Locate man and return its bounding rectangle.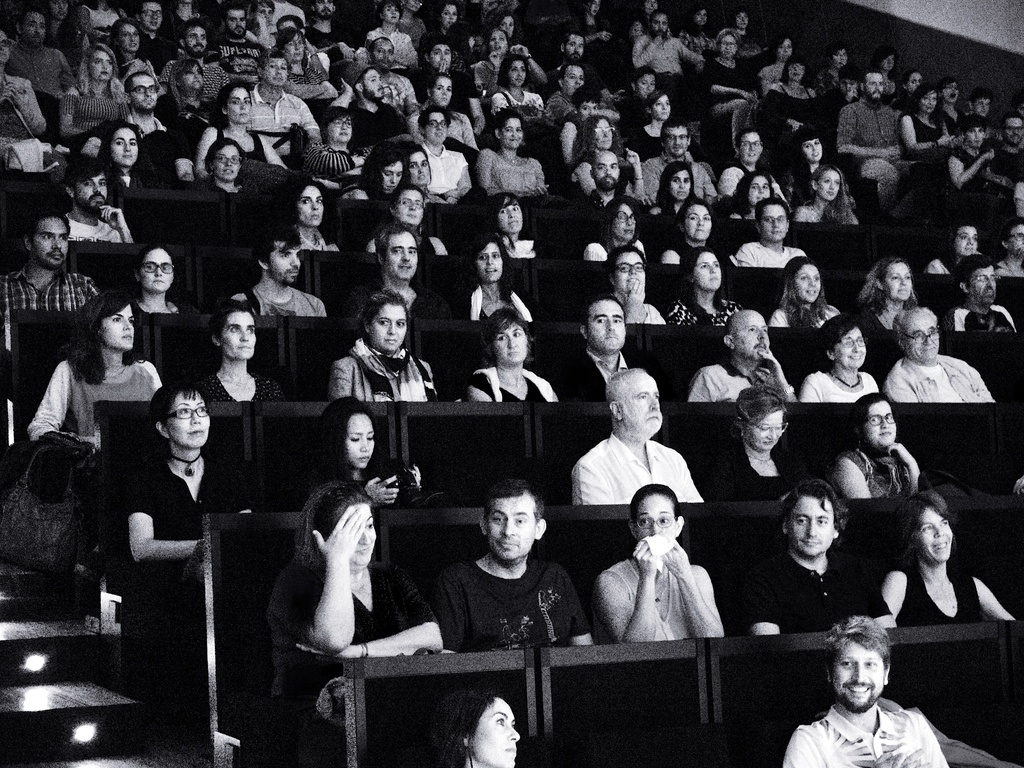
bbox=[991, 114, 1023, 182].
